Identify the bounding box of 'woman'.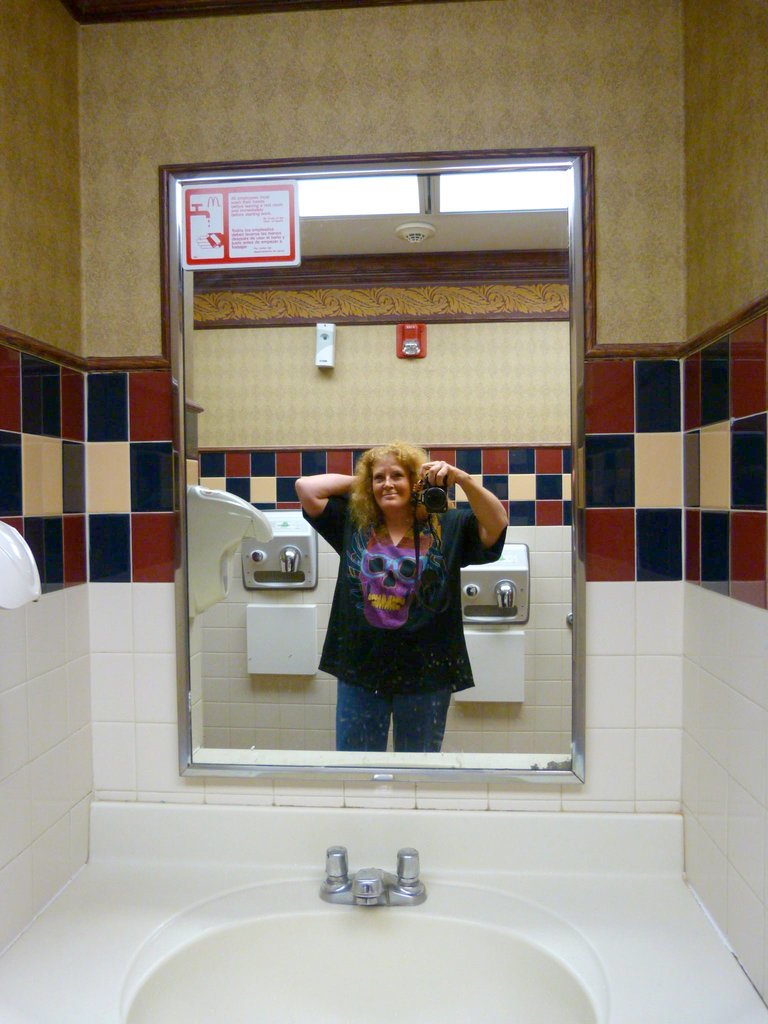
(292,416,509,793).
